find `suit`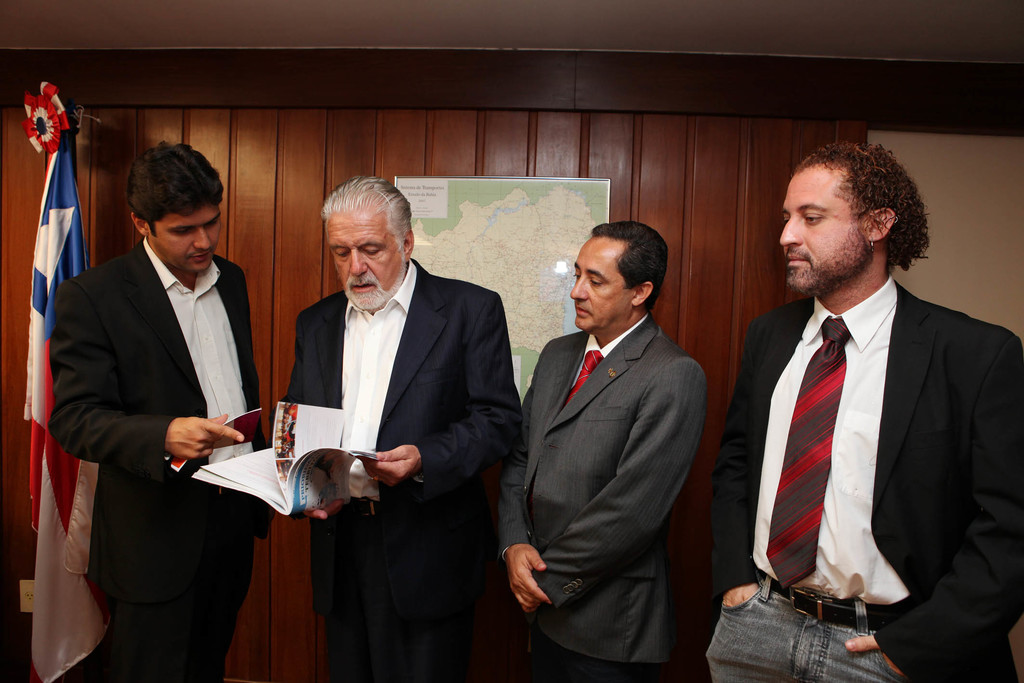
crop(711, 273, 1023, 682)
